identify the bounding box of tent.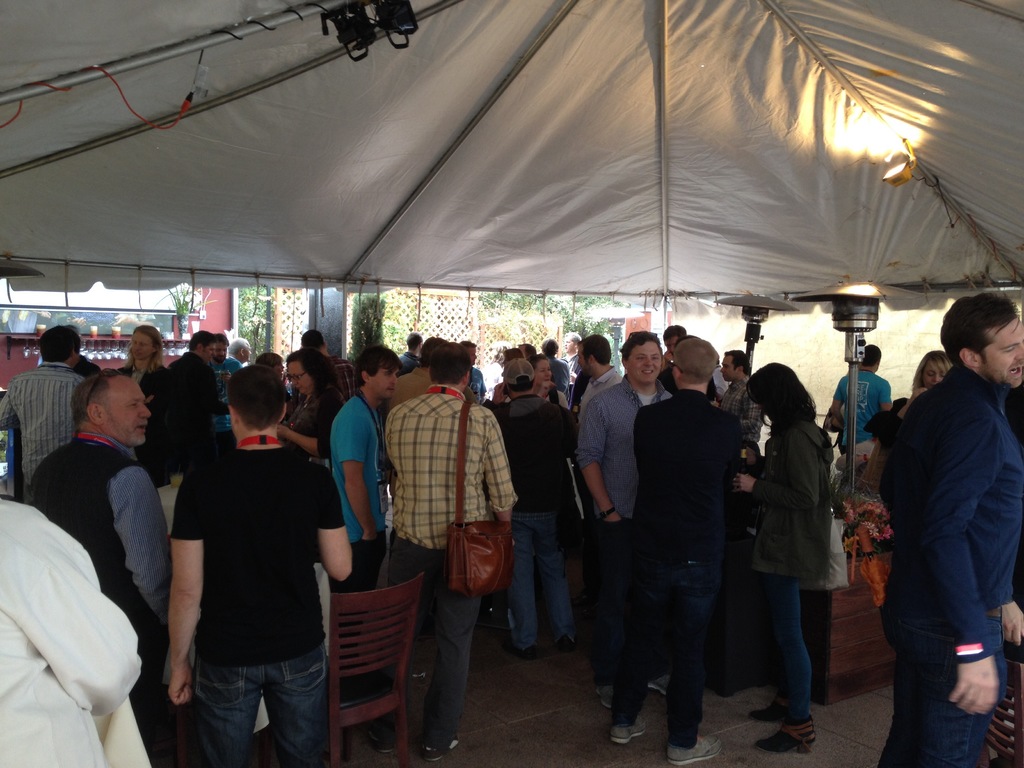
x1=0, y1=0, x2=1023, y2=376.
